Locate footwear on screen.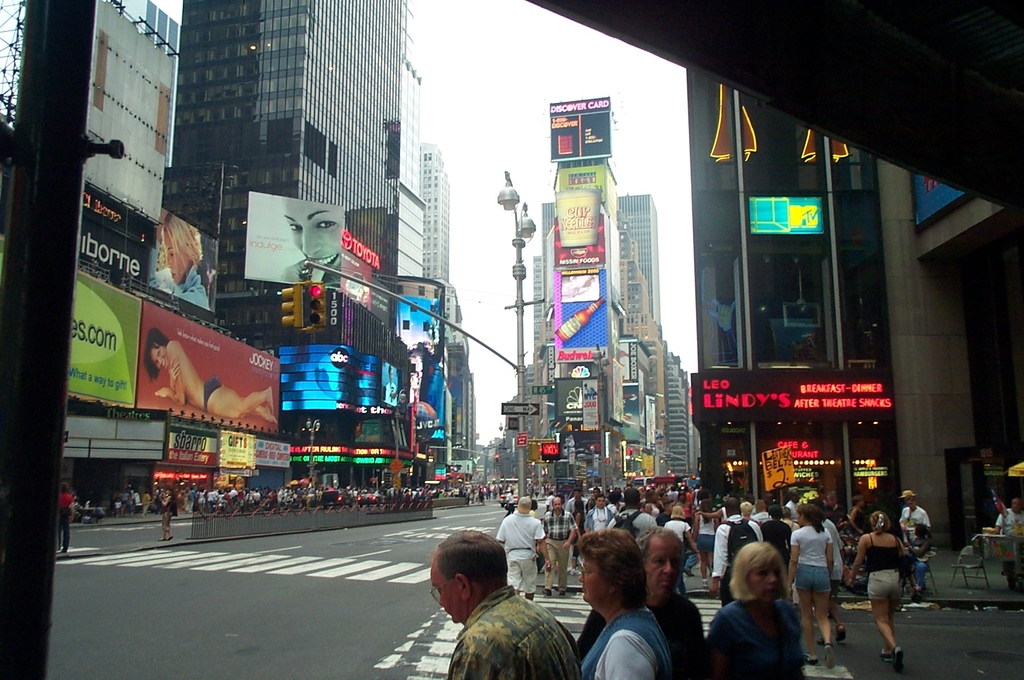
On screen at (559, 591, 564, 597).
